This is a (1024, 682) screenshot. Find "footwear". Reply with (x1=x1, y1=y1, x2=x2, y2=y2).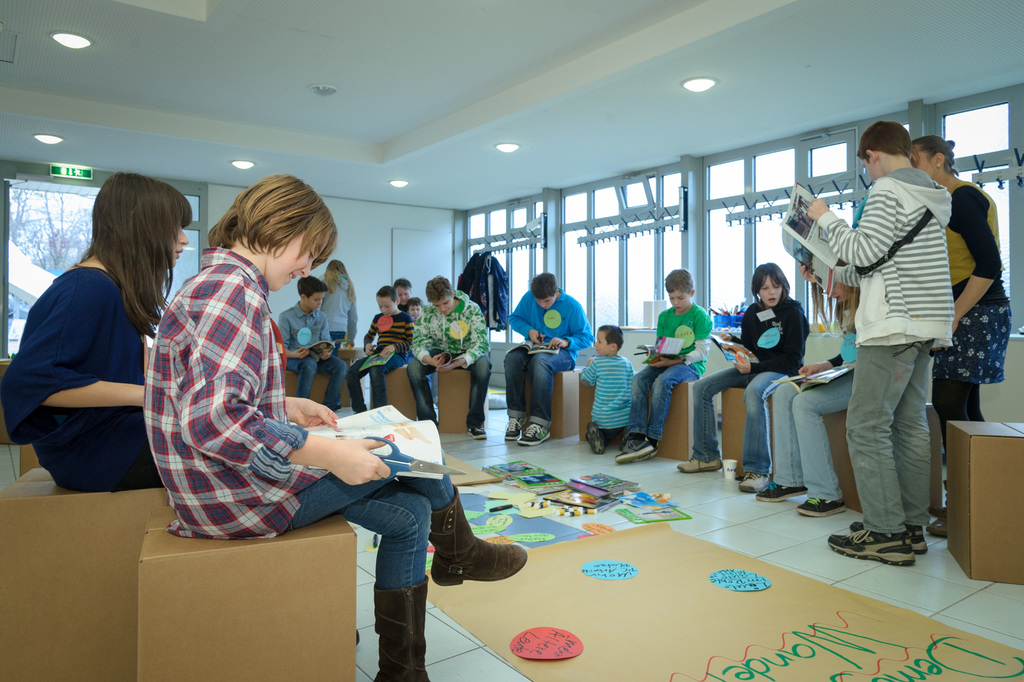
(x1=849, y1=520, x2=927, y2=555).
